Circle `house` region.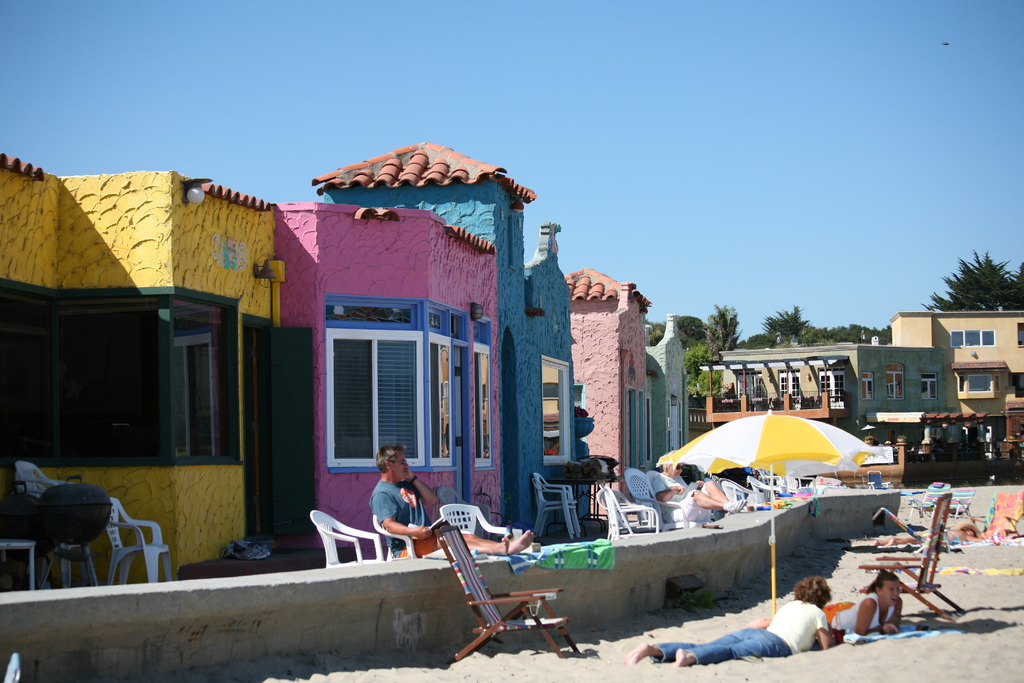
Region: {"left": 81, "top": 158, "right": 547, "bottom": 544}.
